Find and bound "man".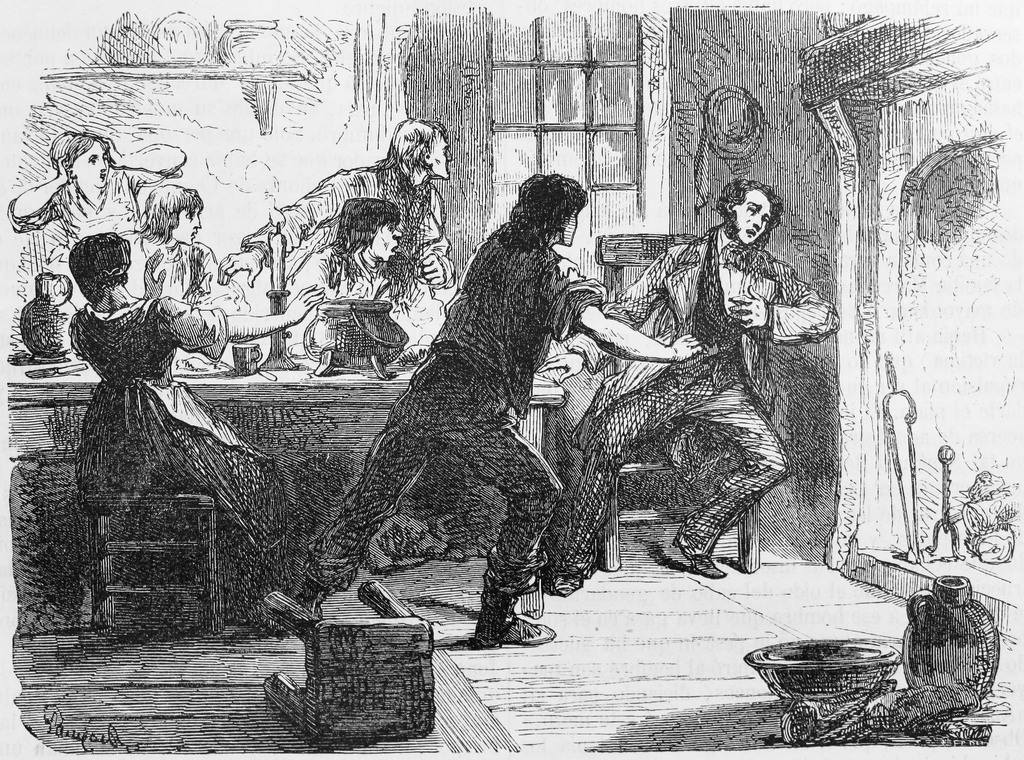
Bound: 589/184/822/602.
